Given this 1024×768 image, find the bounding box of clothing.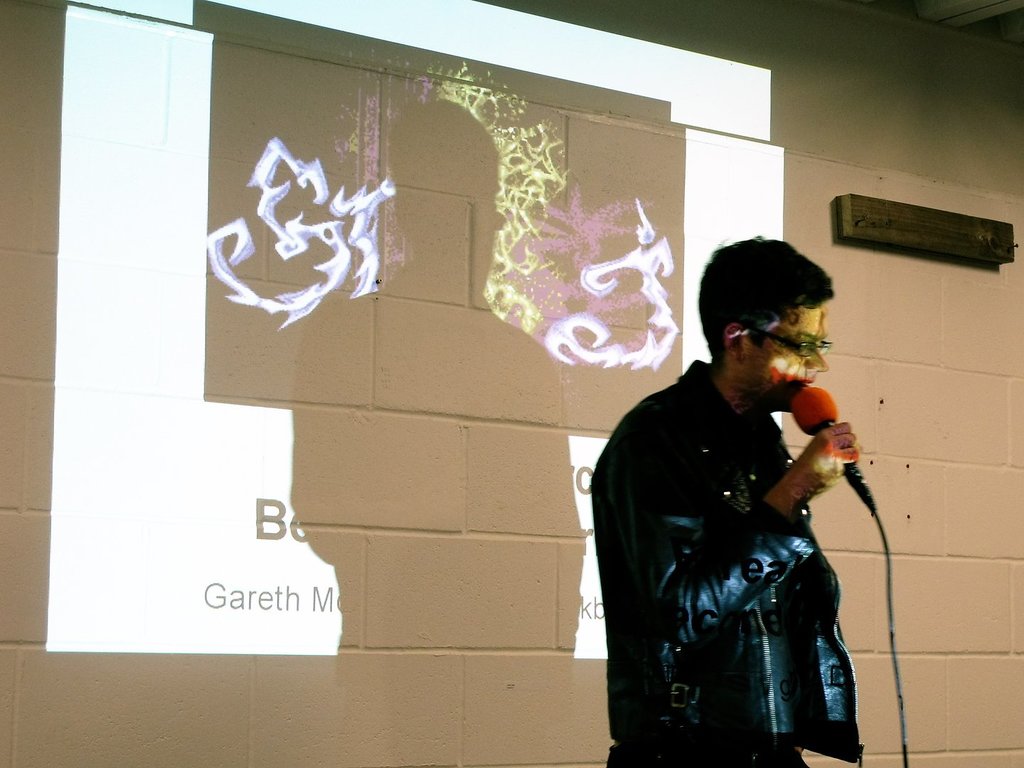
[587, 360, 865, 767].
